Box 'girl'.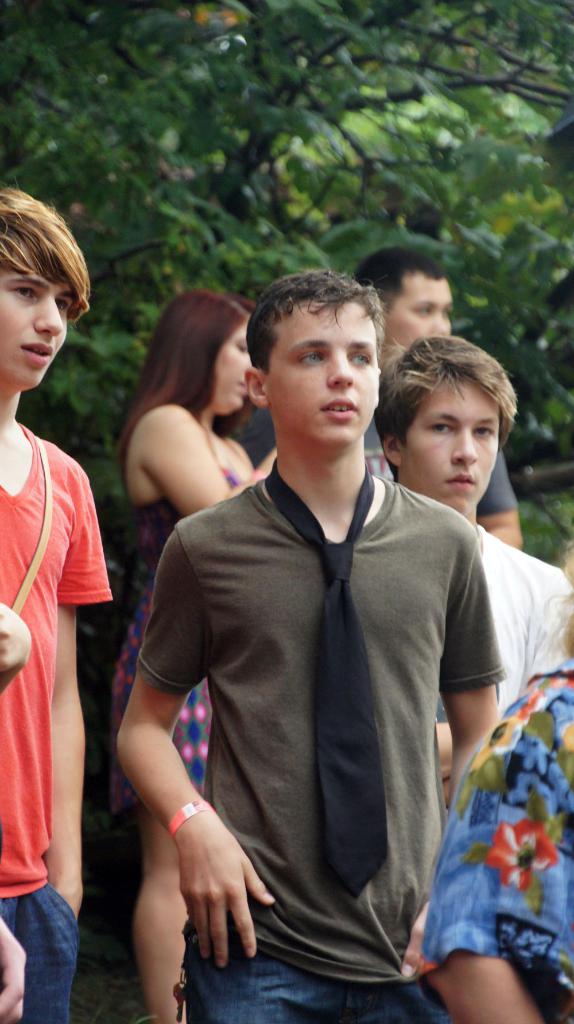
l=411, t=546, r=573, b=1023.
